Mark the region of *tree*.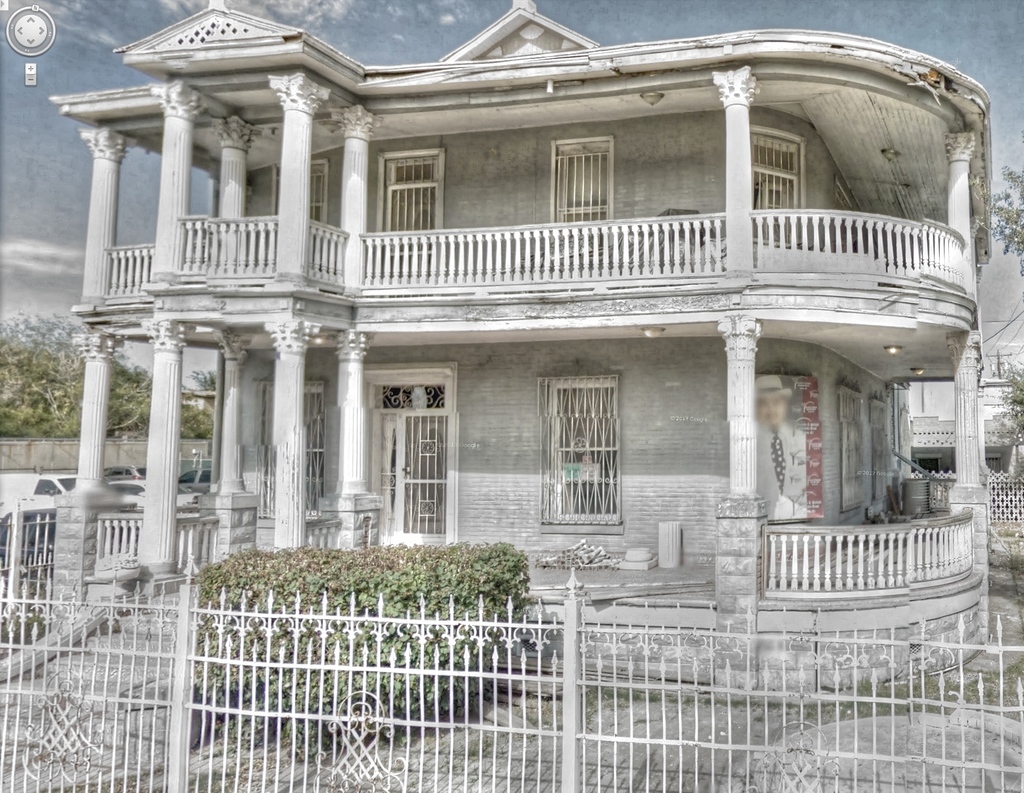
Region: {"left": 0, "top": 313, "right": 126, "bottom": 434}.
